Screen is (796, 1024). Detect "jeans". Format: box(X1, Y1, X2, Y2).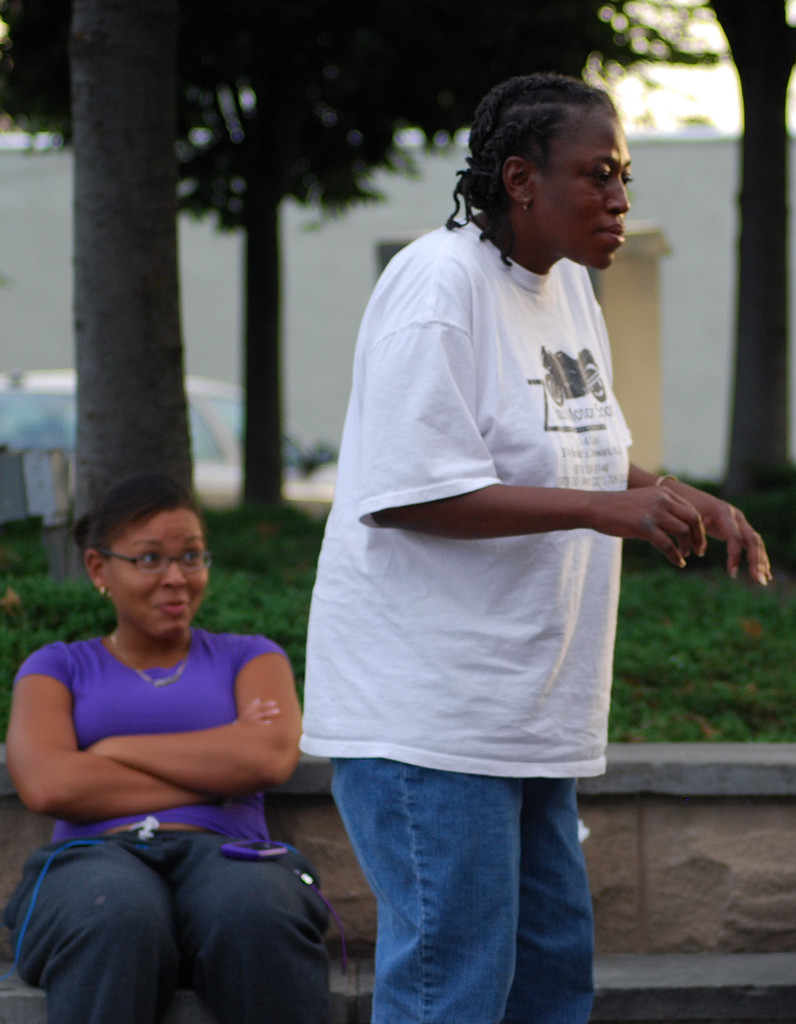
box(309, 747, 597, 1021).
